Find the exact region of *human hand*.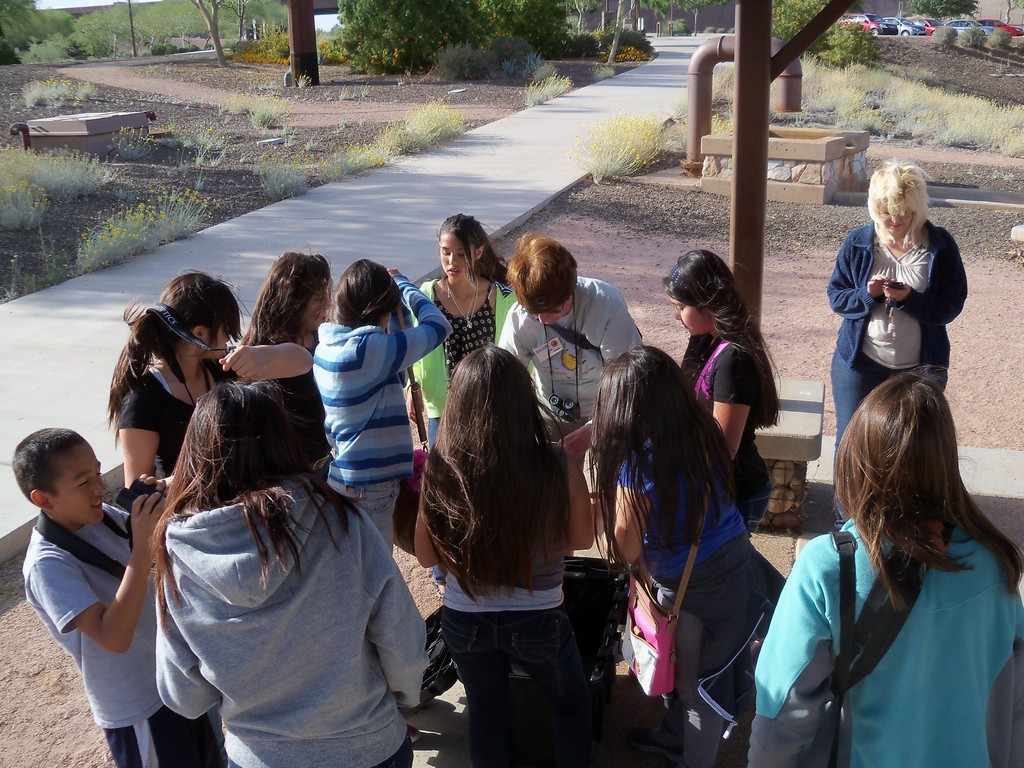
Exact region: (left=129, top=492, right=168, bottom=560).
